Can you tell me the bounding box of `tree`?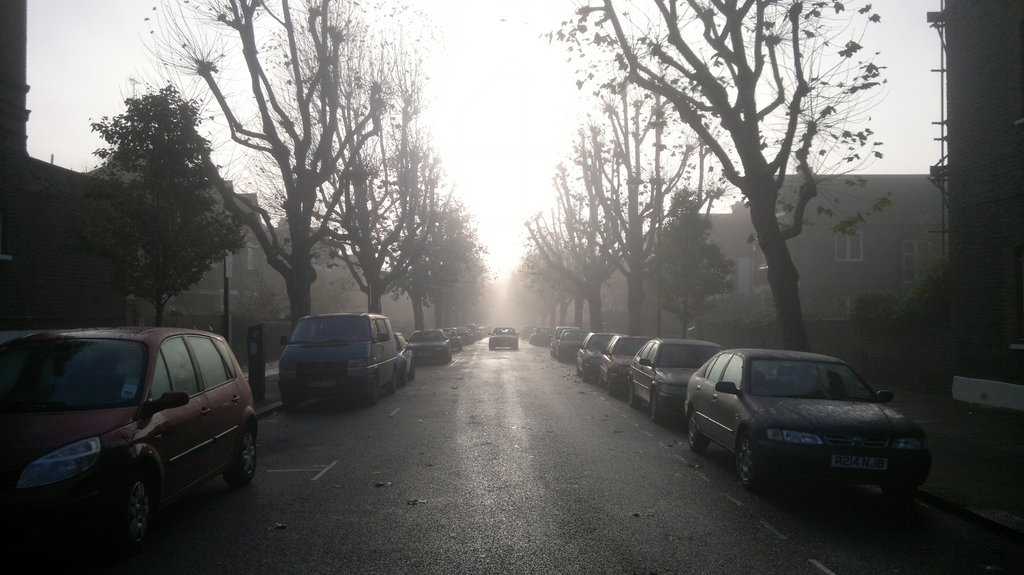
83 86 243 329.
